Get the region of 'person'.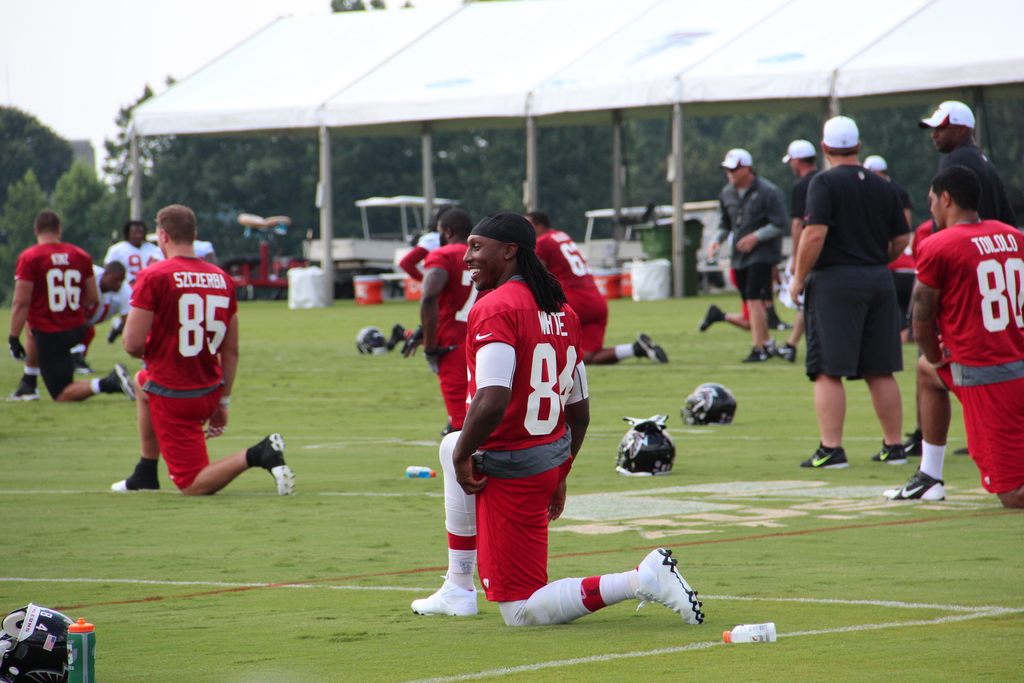
(780, 138, 816, 231).
